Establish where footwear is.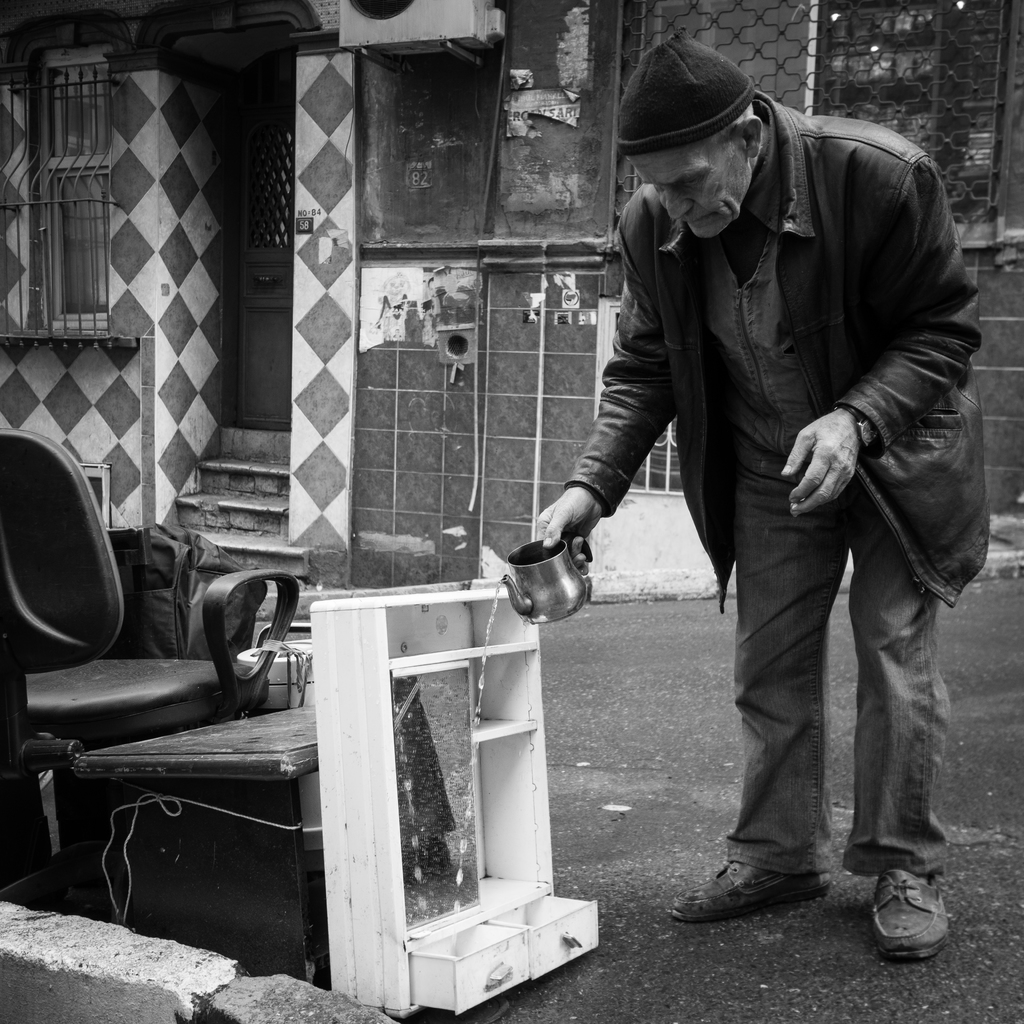
Established at (867, 869, 946, 958).
